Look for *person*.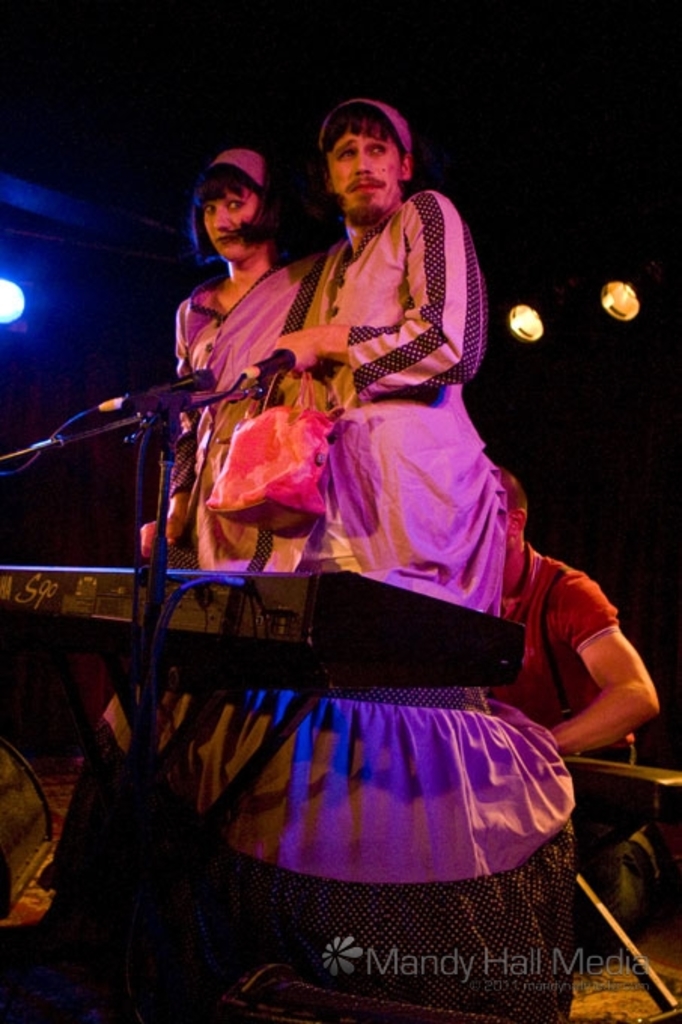
Found: x1=139, y1=111, x2=321, y2=539.
